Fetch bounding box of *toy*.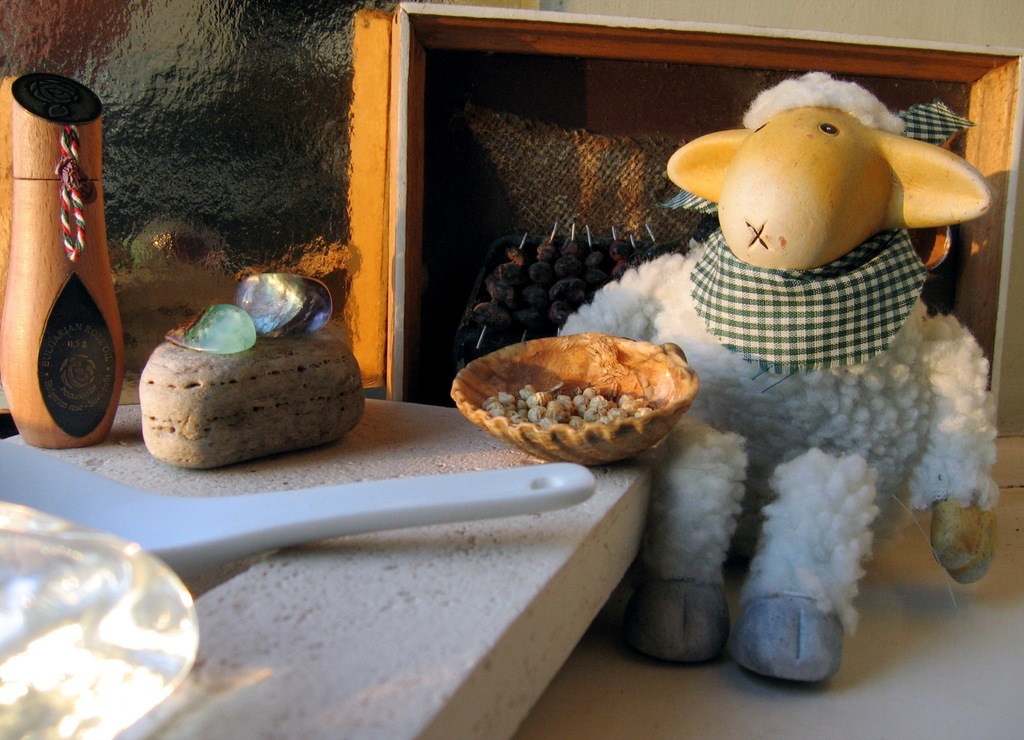
Bbox: bbox=(4, 69, 142, 447).
